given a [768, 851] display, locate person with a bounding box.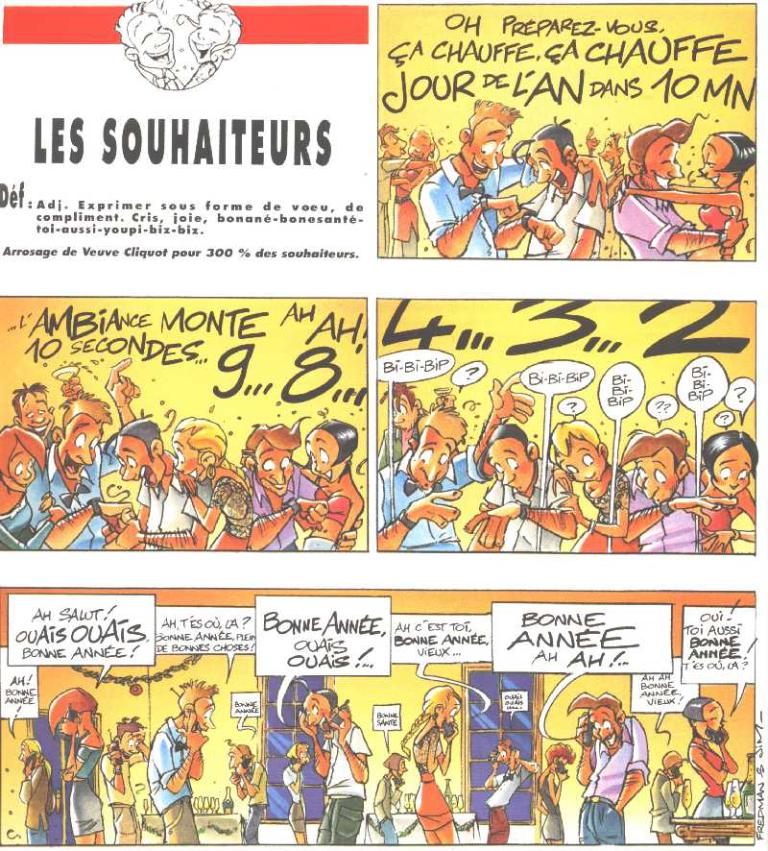
Located: [x1=23, y1=739, x2=47, y2=846].
